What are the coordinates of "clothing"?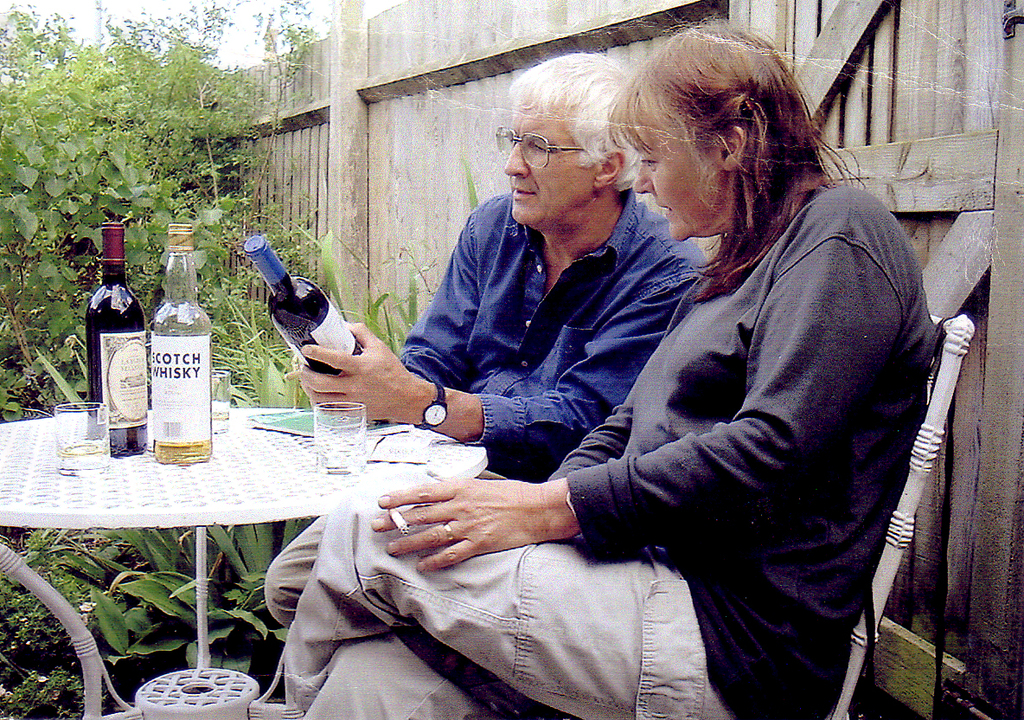
404/187/695/477.
